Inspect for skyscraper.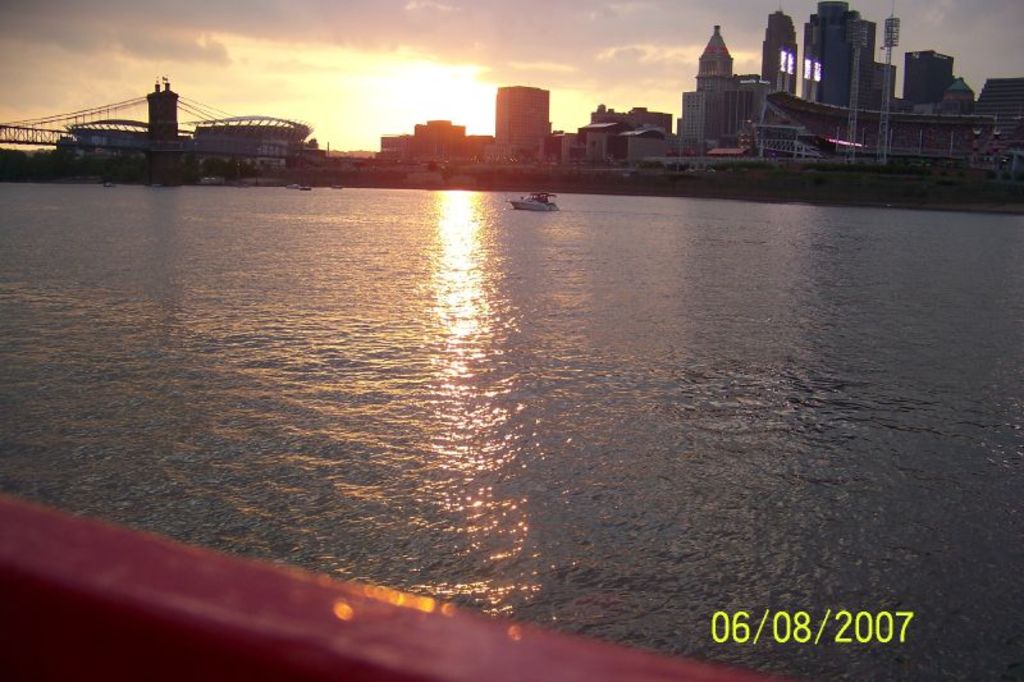
Inspection: detection(726, 73, 772, 148).
